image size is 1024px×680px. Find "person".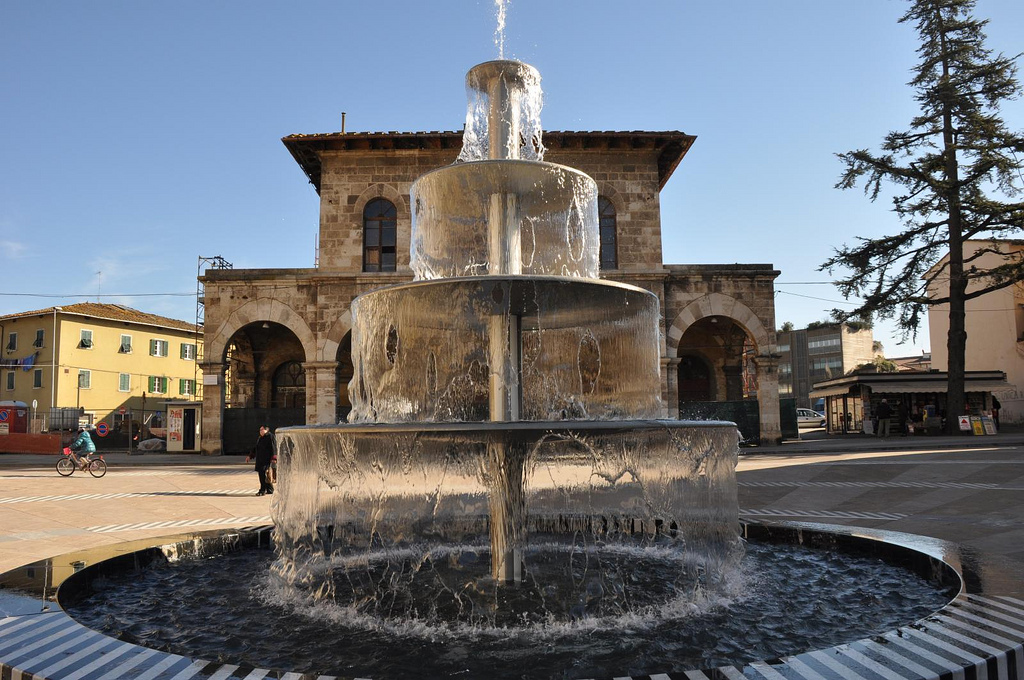
<region>241, 421, 278, 495</region>.
